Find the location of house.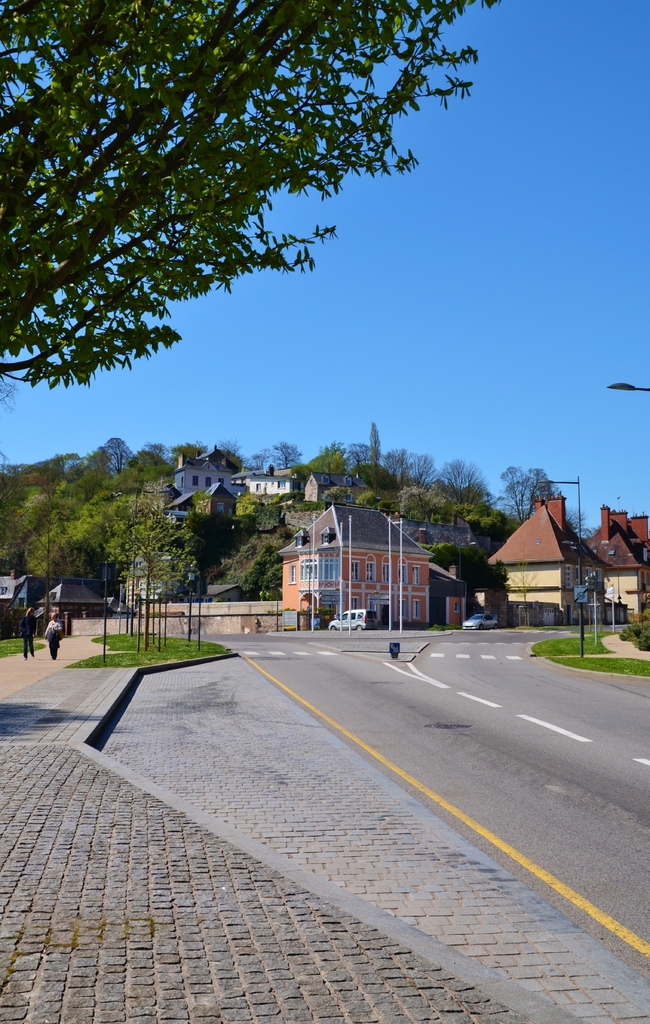
Location: l=300, t=471, r=370, b=504.
